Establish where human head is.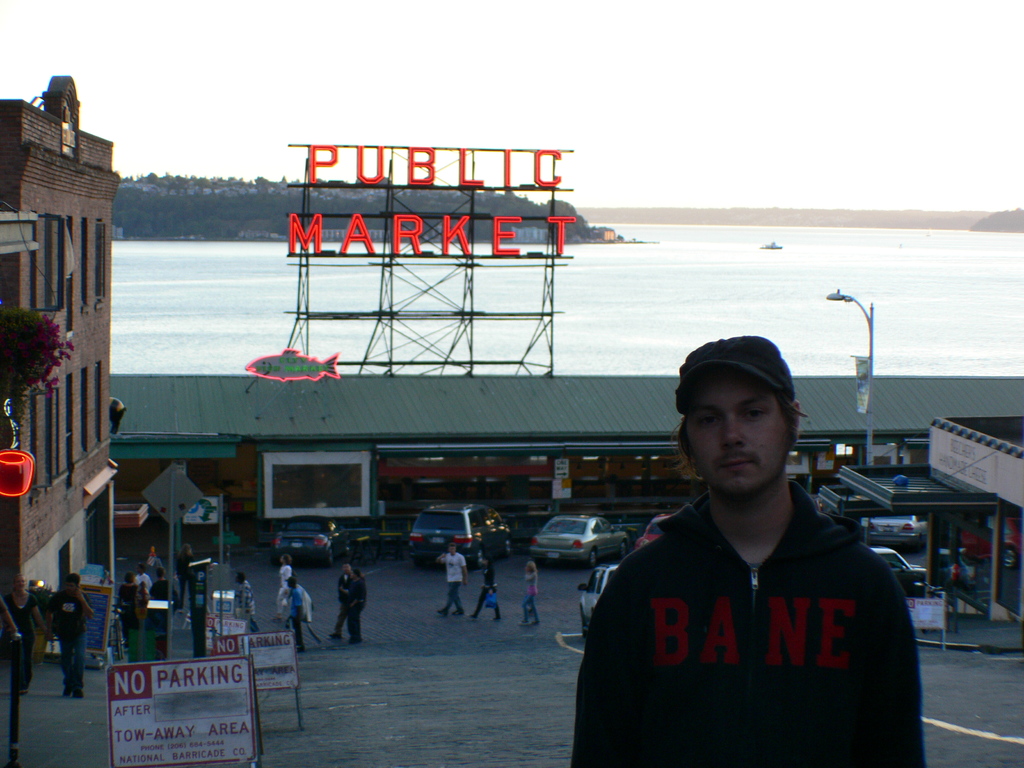
Established at 480,555,491,566.
